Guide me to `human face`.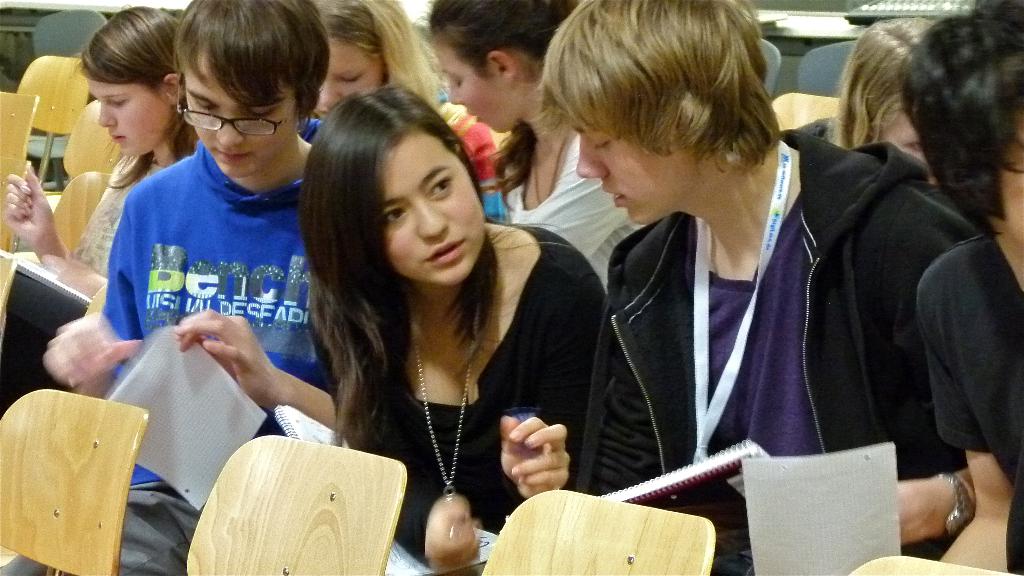
Guidance: BBox(380, 132, 477, 287).
